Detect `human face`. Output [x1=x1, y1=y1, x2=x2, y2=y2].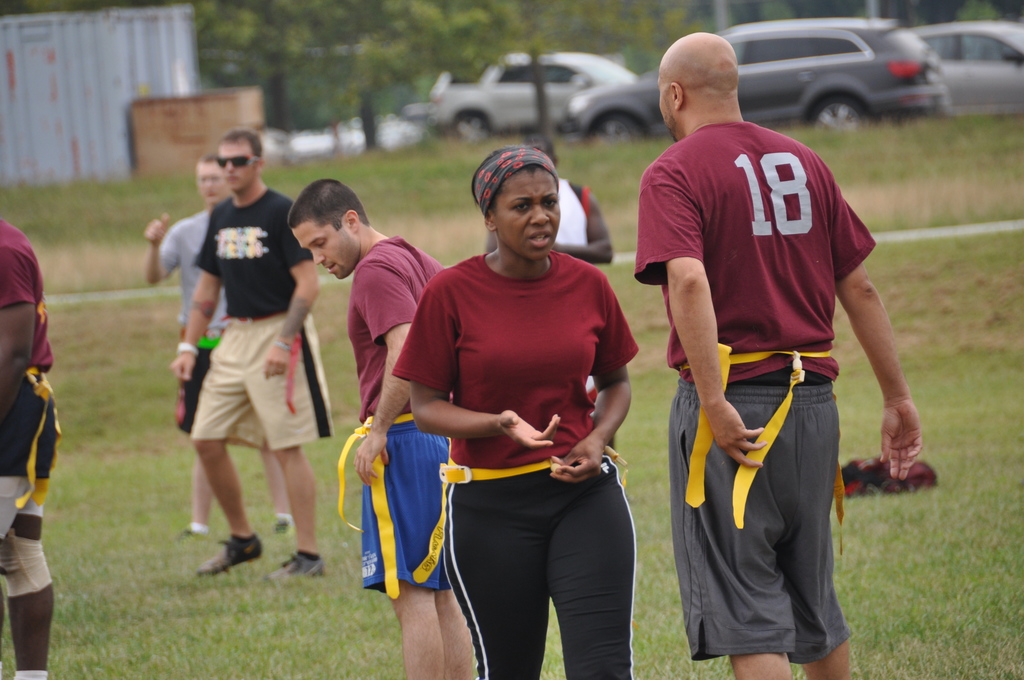
[x1=290, y1=223, x2=362, y2=278].
